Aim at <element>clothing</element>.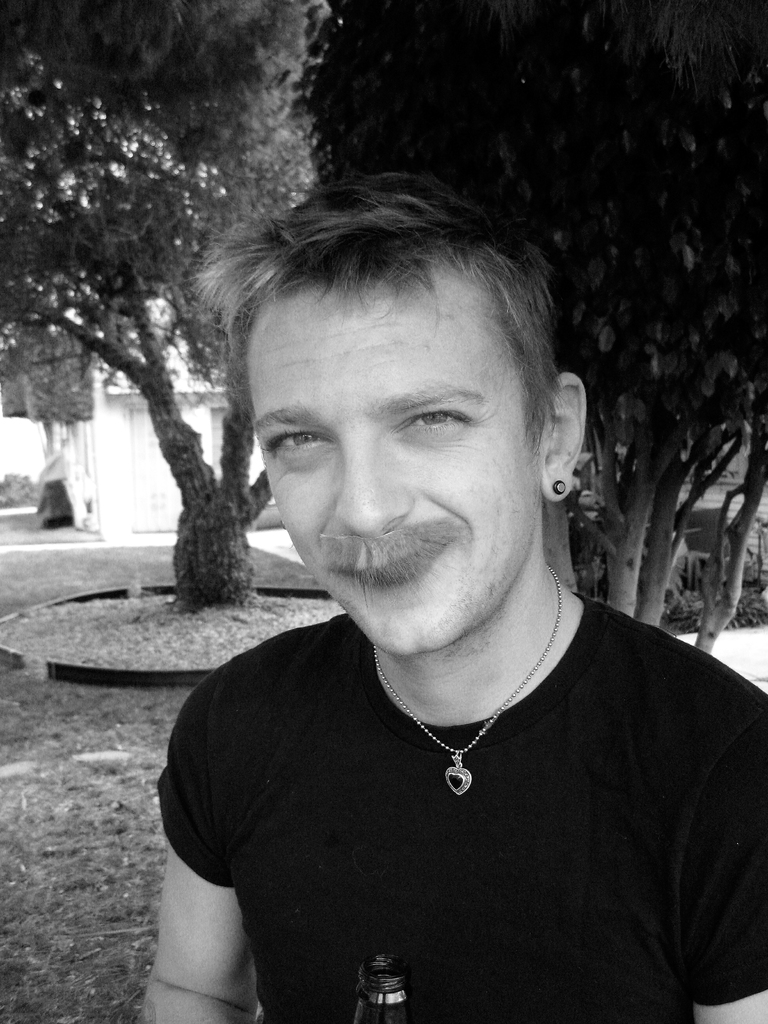
Aimed at 137:580:756:993.
